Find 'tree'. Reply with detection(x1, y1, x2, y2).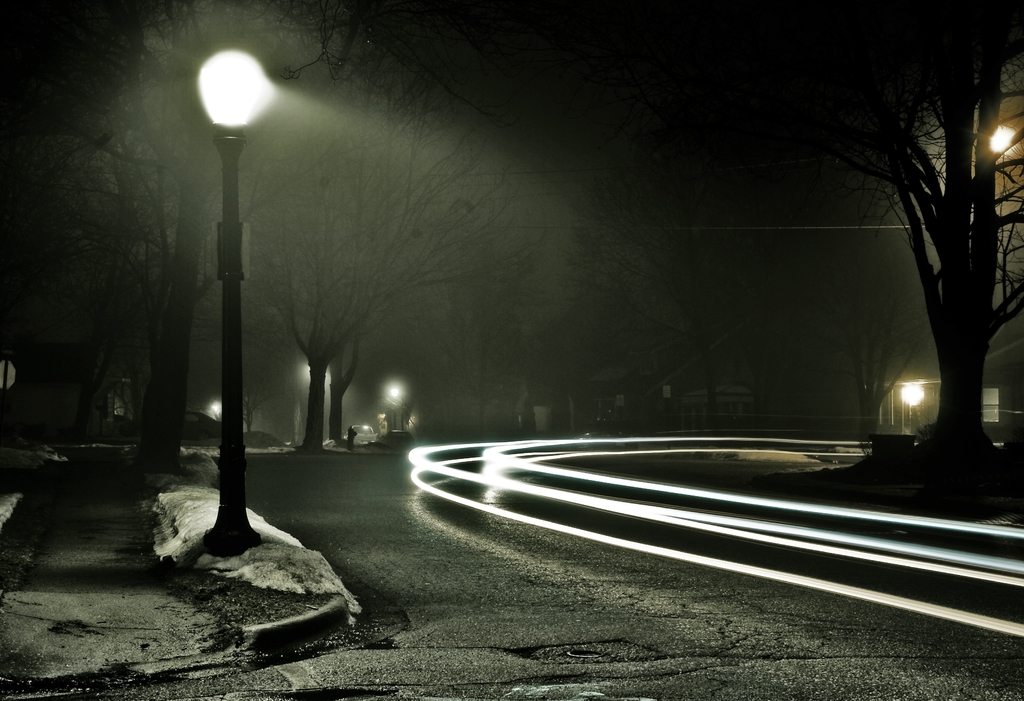
detection(211, 0, 524, 449).
